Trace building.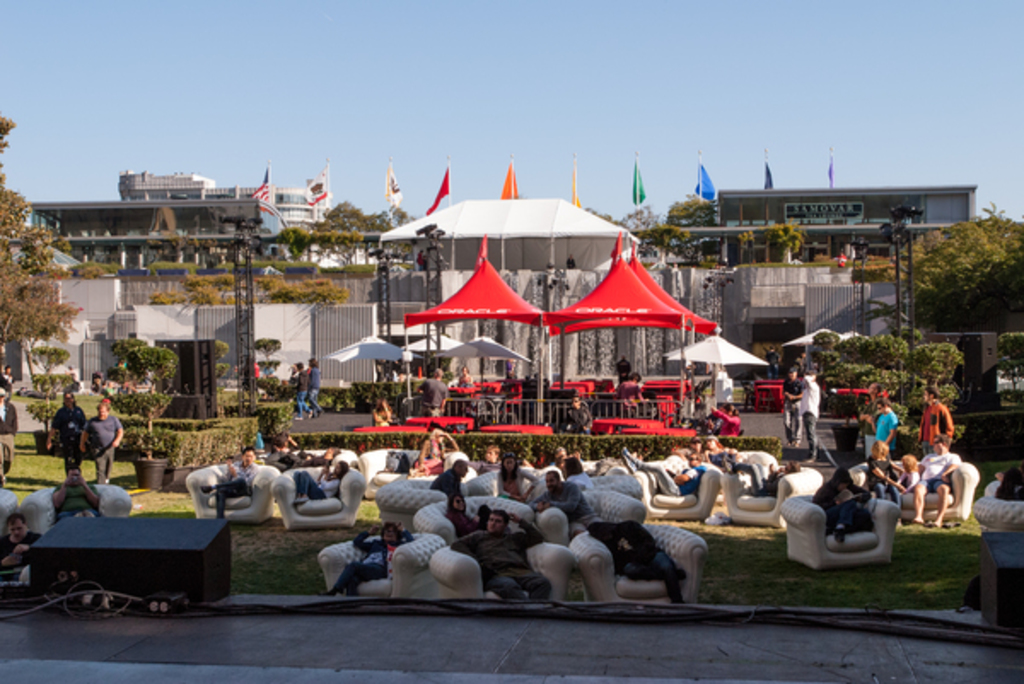
Traced to [689,184,976,261].
